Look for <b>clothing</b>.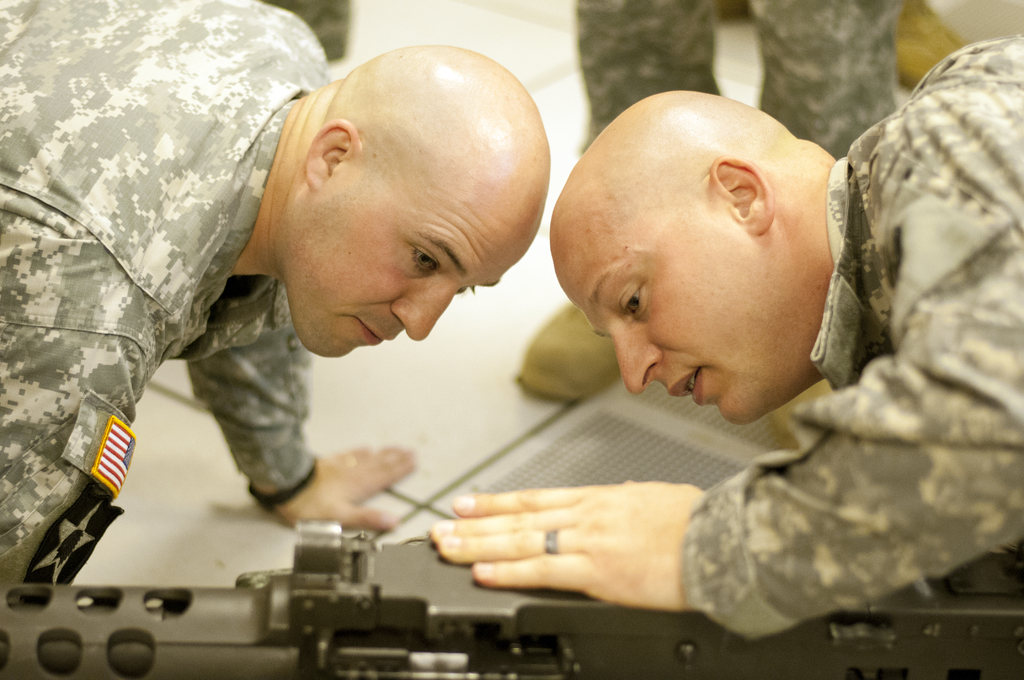
Found: <region>556, 0, 915, 261</region>.
